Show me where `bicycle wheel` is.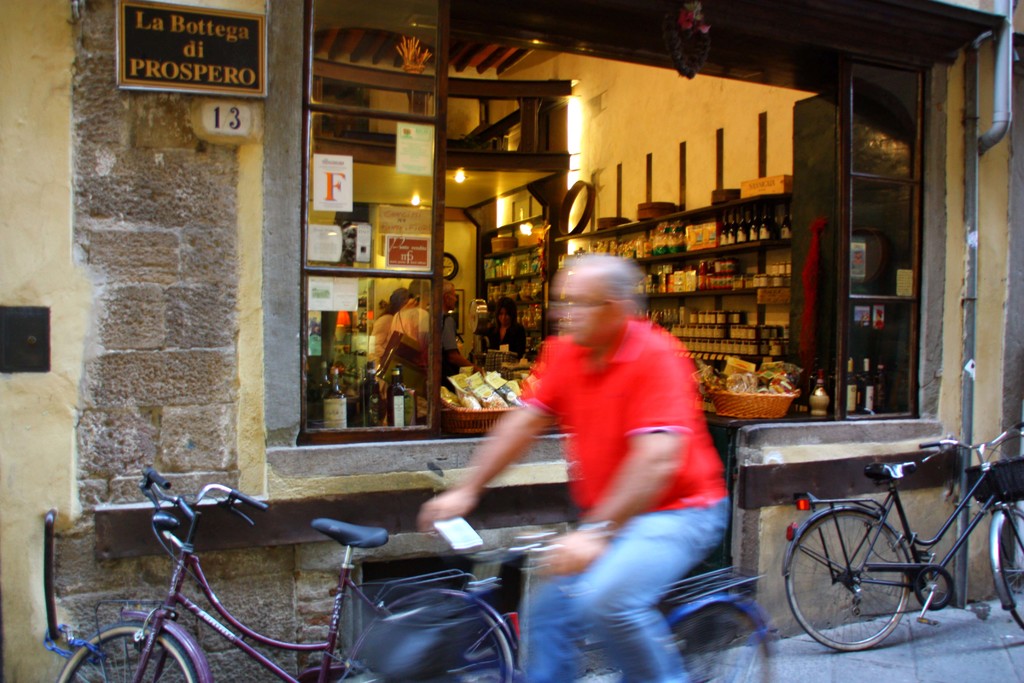
`bicycle wheel` is at BBox(991, 500, 1023, 632).
